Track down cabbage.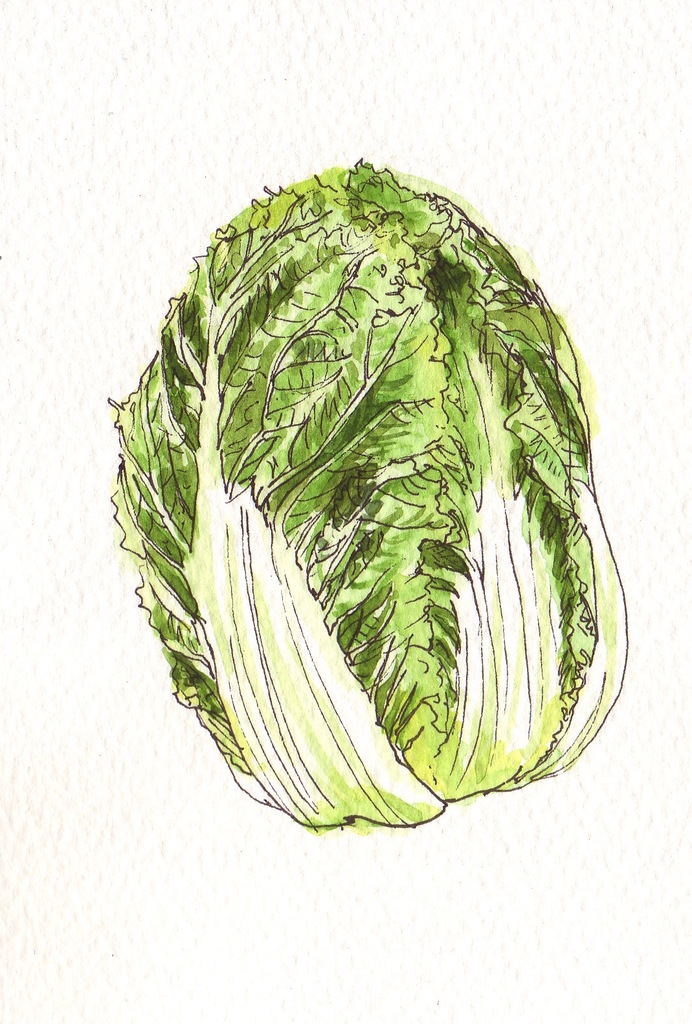
Tracked to detection(108, 160, 621, 827).
